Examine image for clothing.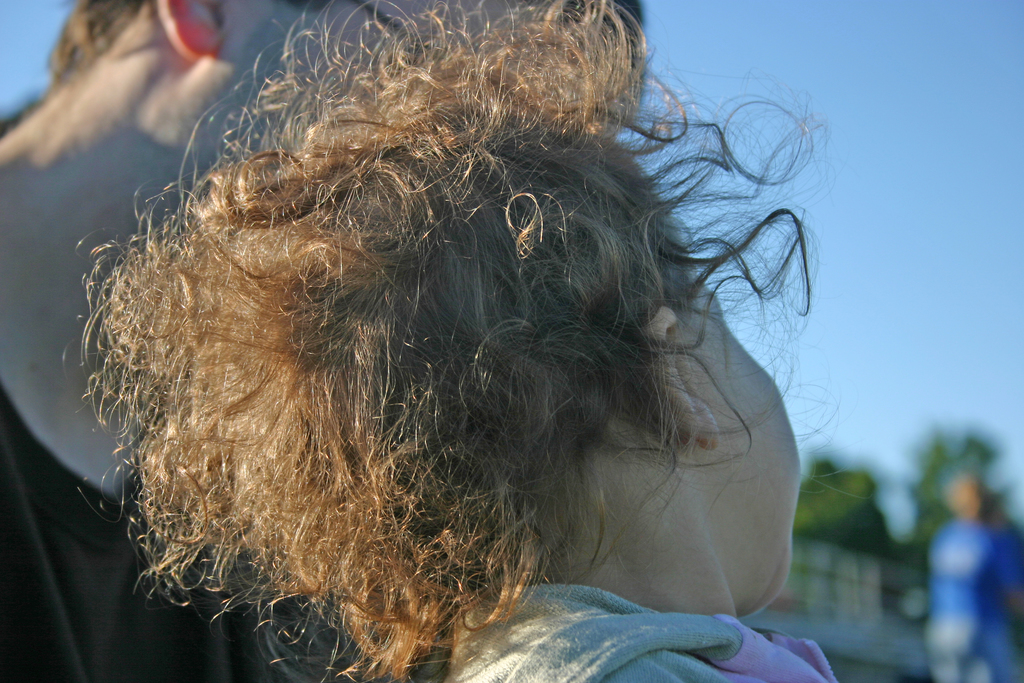
Examination result: region(0, 119, 386, 682).
